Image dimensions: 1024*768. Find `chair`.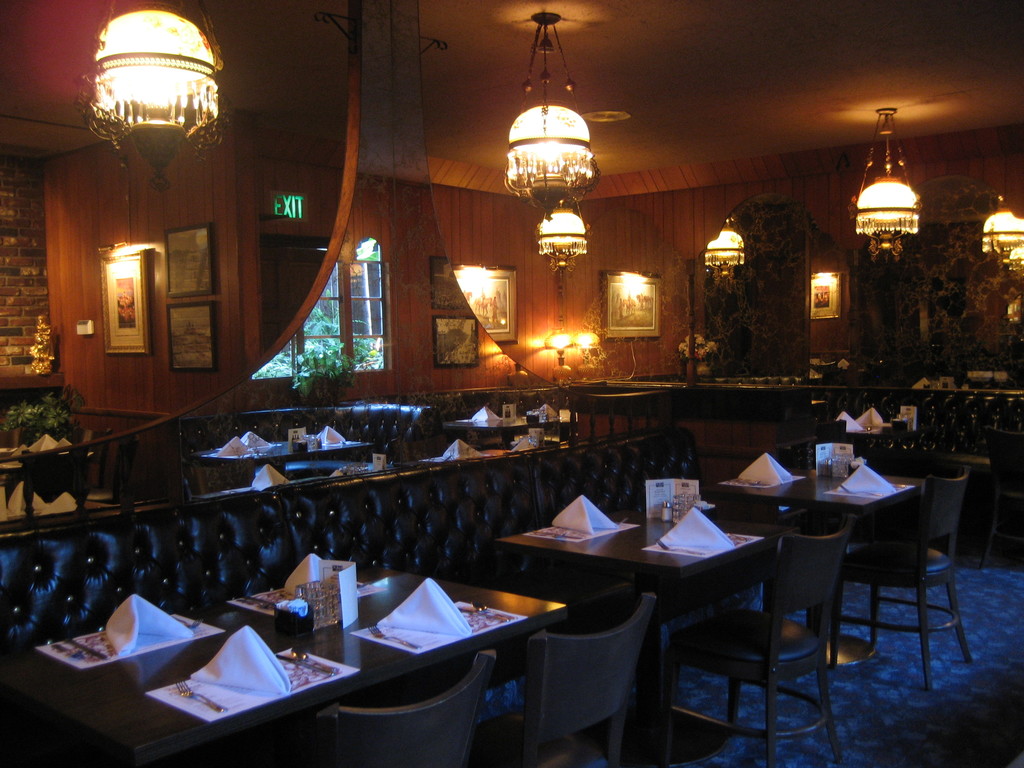
x1=567, y1=385, x2=678, y2=445.
